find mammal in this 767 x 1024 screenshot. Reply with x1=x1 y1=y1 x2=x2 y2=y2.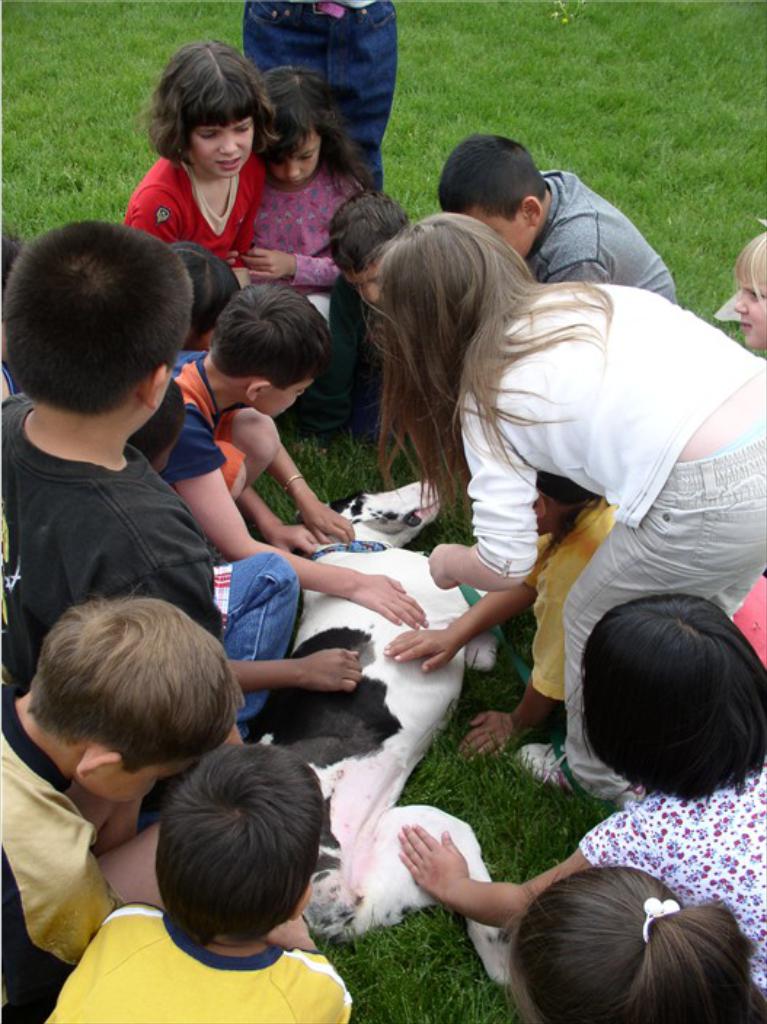
x1=246 y1=0 x2=396 y2=161.
